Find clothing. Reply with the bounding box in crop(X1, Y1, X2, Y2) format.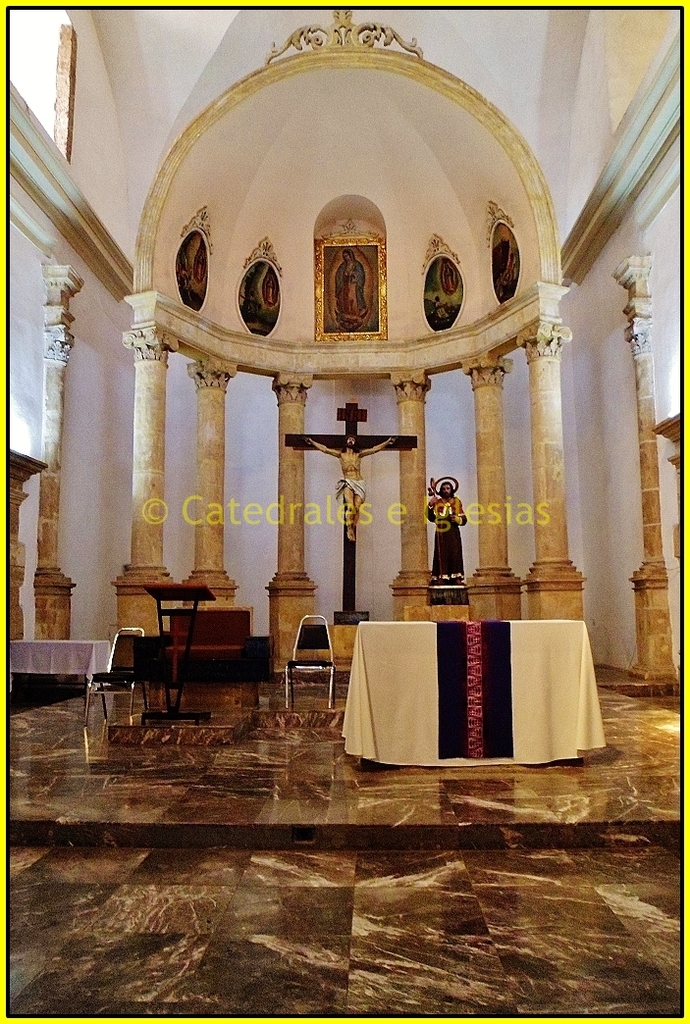
crop(333, 475, 366, 505).
